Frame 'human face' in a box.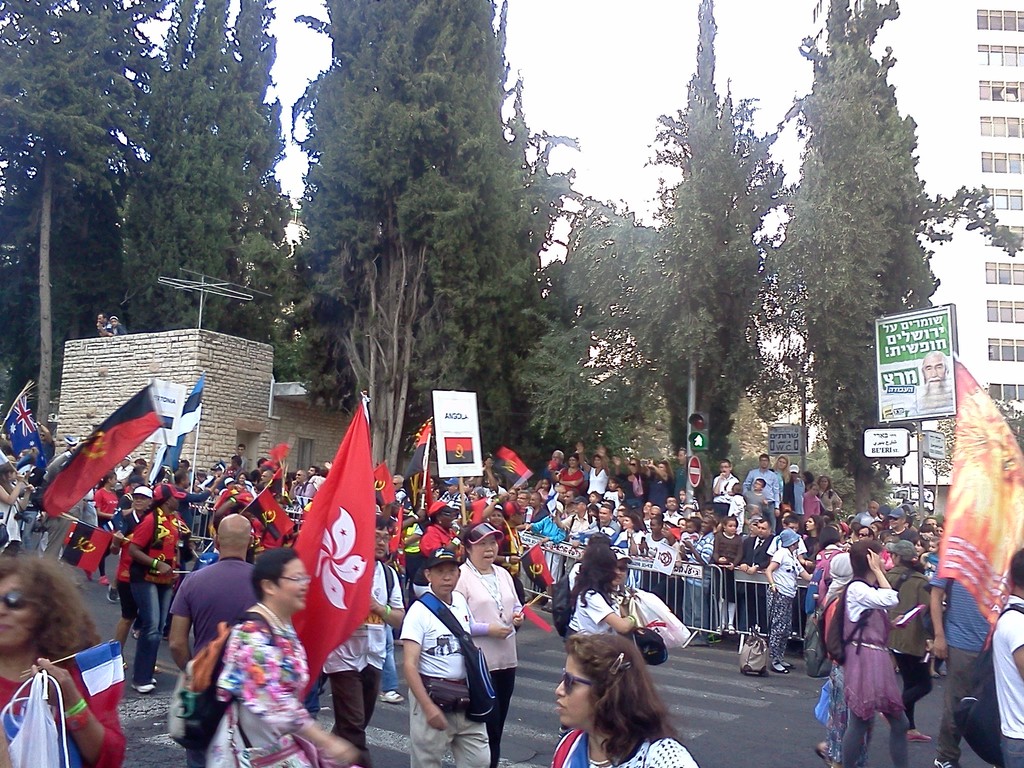
l=554, t=655, r=595, b=728.
